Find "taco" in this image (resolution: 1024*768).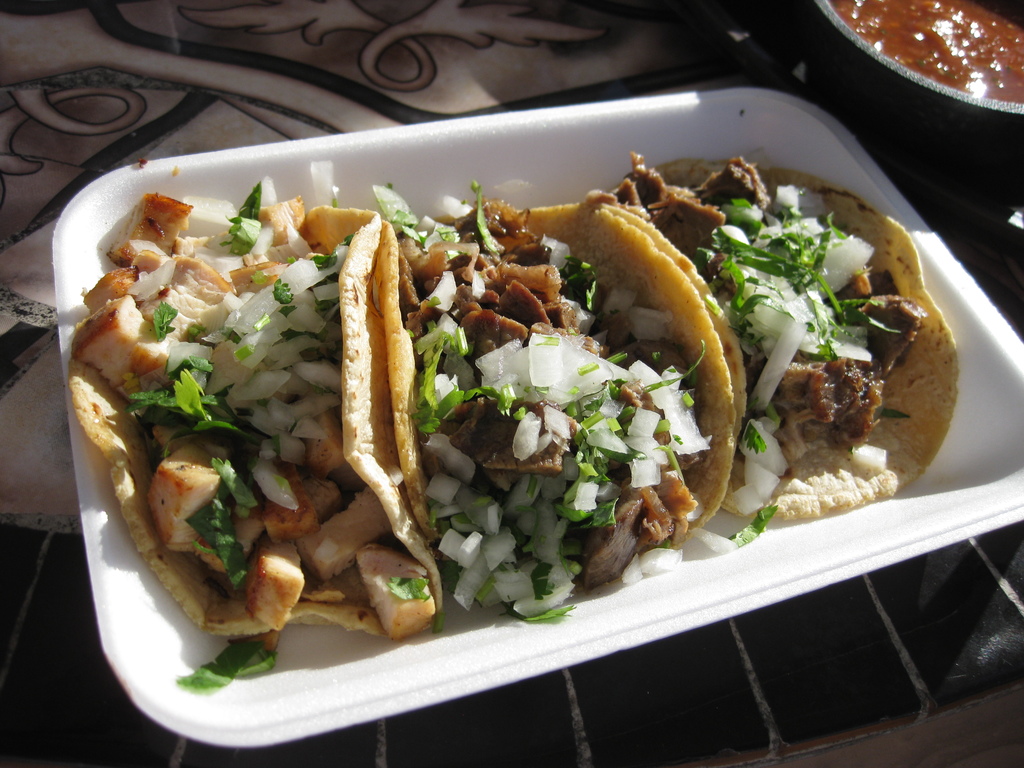
638:155:972:519.
